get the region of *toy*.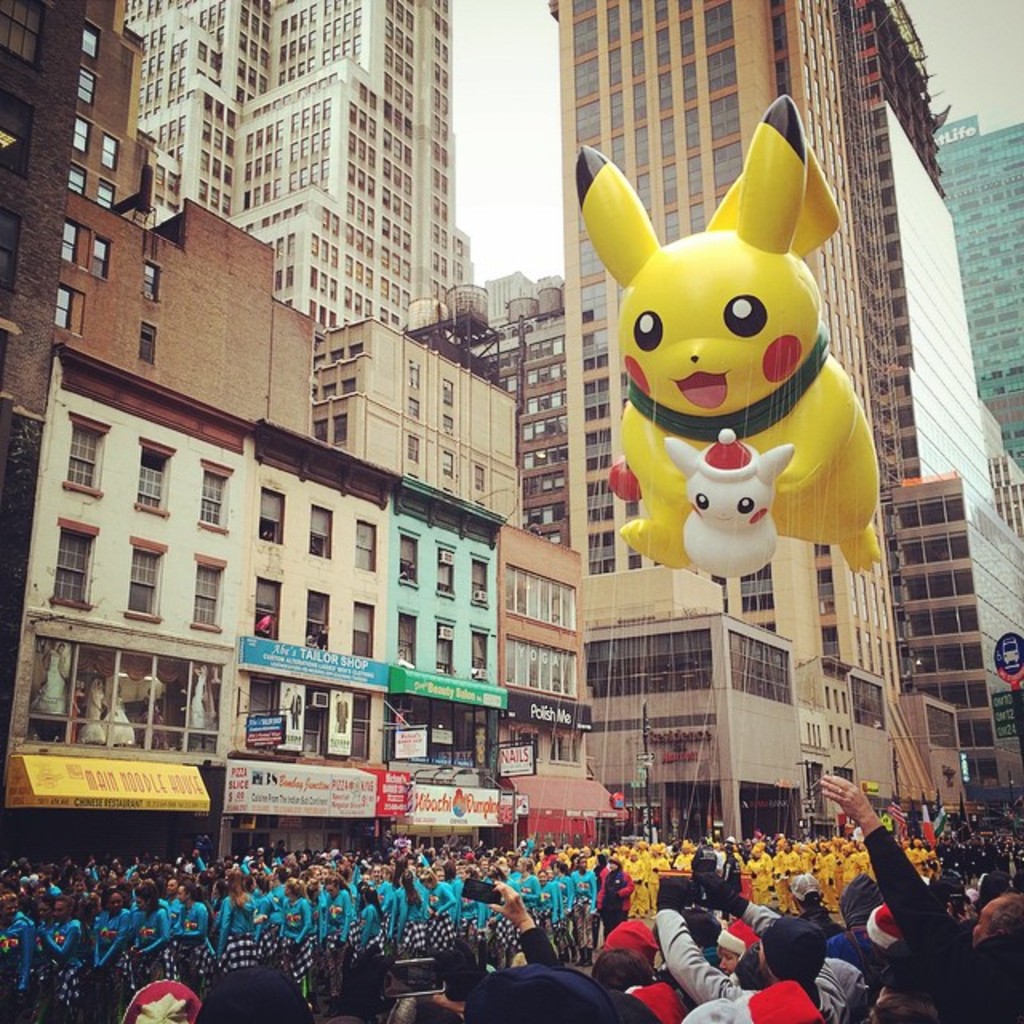
550, 133, 902, 640.
